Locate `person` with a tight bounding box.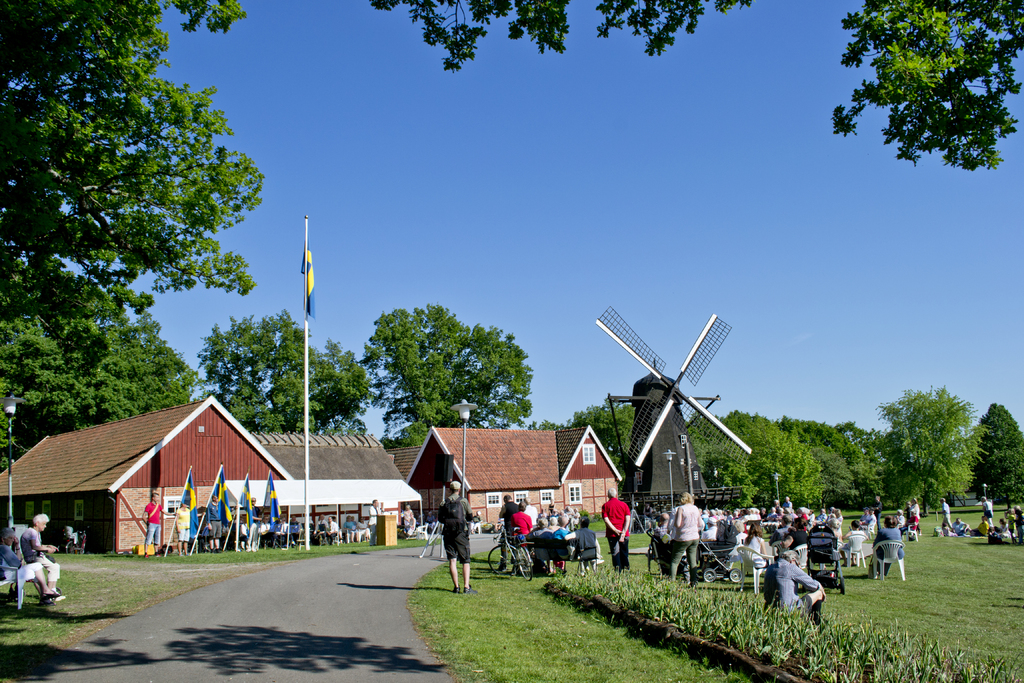
crop(205, 495, 227, 552).
